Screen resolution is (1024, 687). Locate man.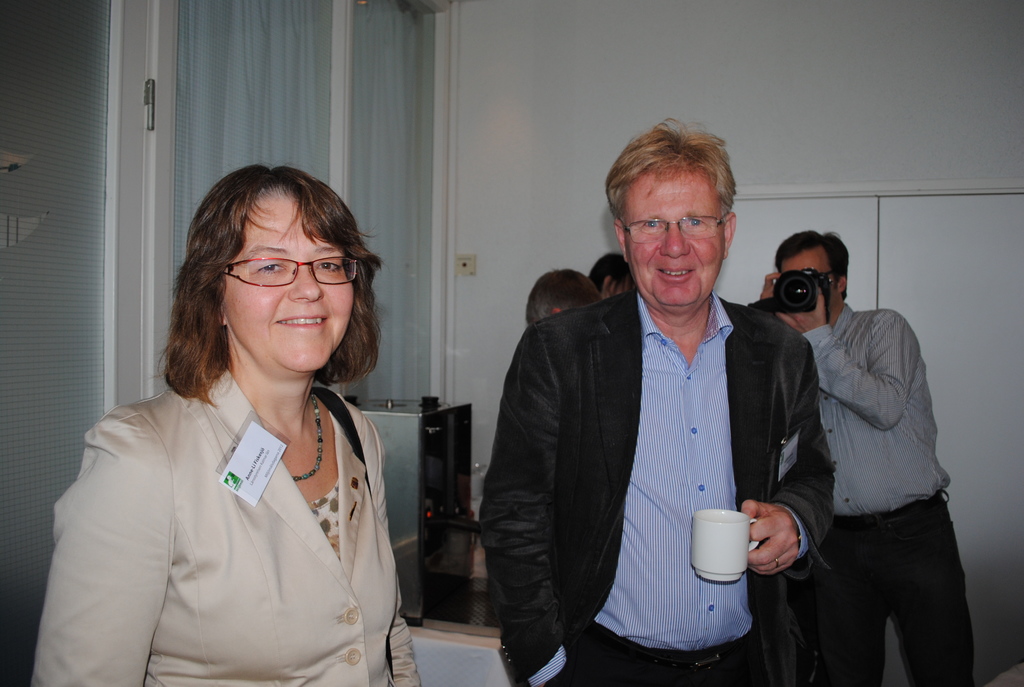
(758, 228, 967, 686).
